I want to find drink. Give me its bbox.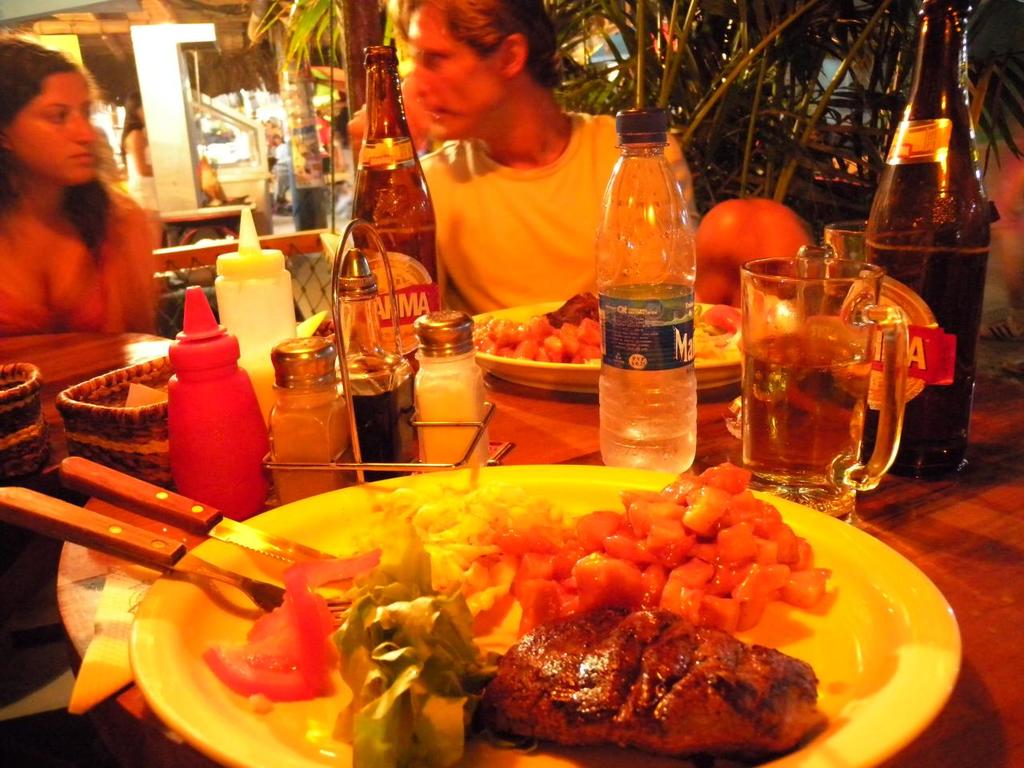
(left=350, top=50, right=438, bottom=292).
